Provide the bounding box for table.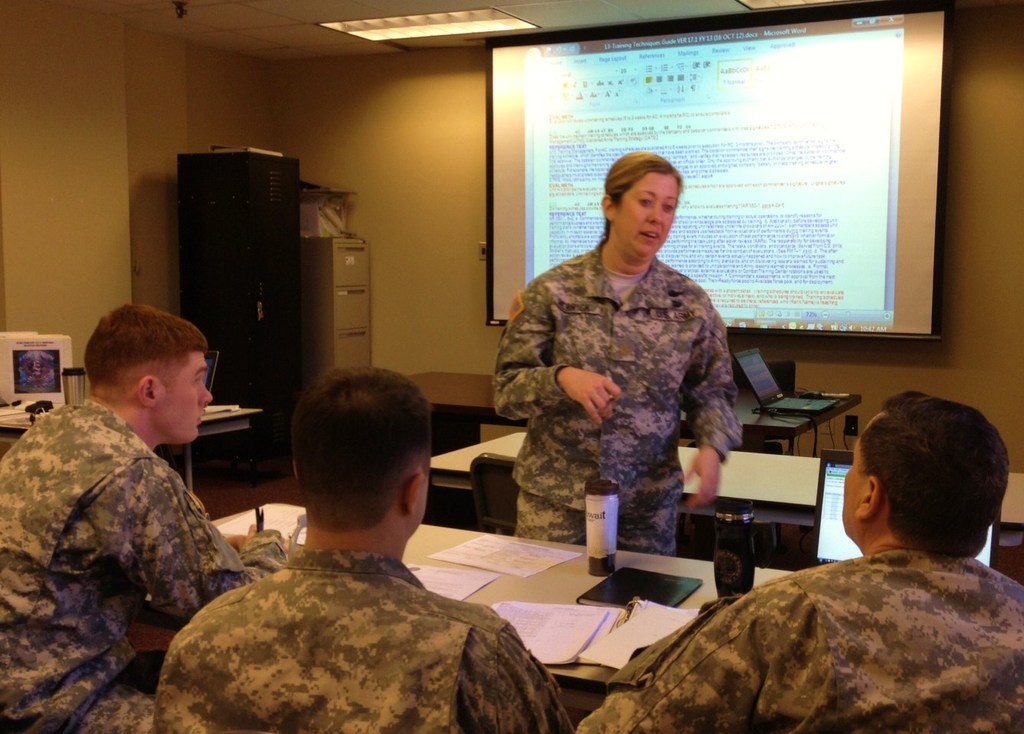
detection(431, 422, 1023, 609).
